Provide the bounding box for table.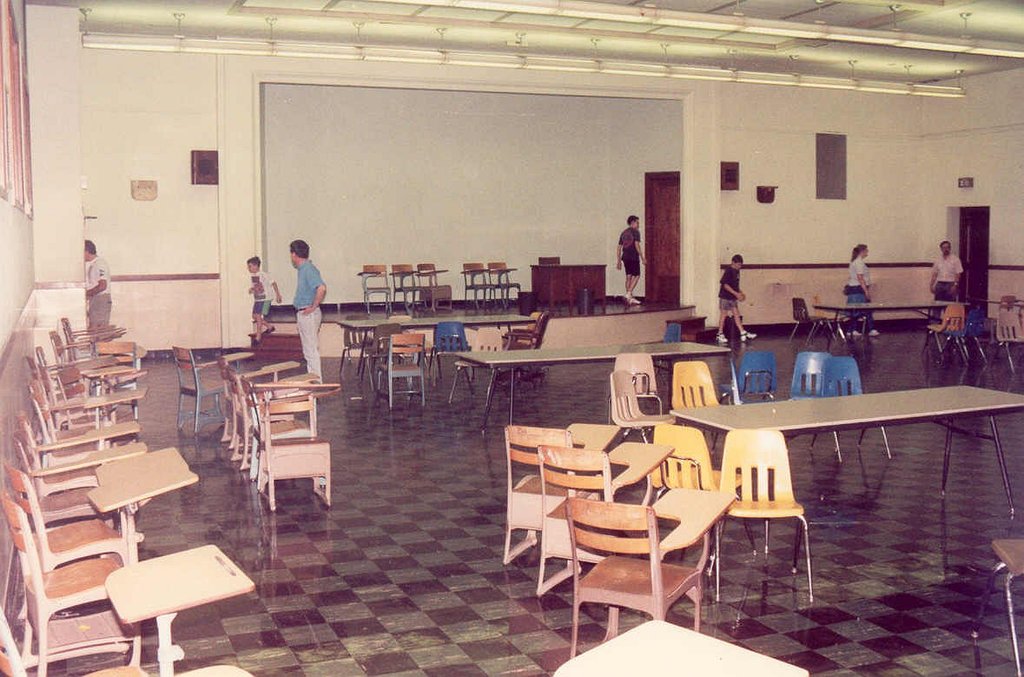
<box>337,310,547,386</box>.
